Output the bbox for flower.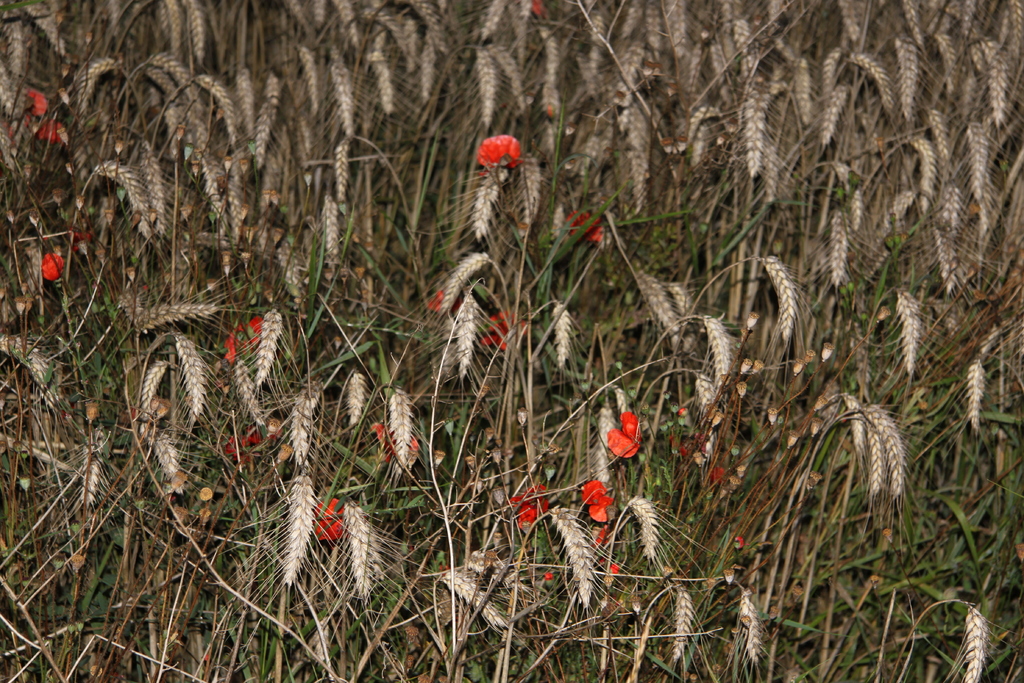
l=604, t=407, r=660, b=479.
